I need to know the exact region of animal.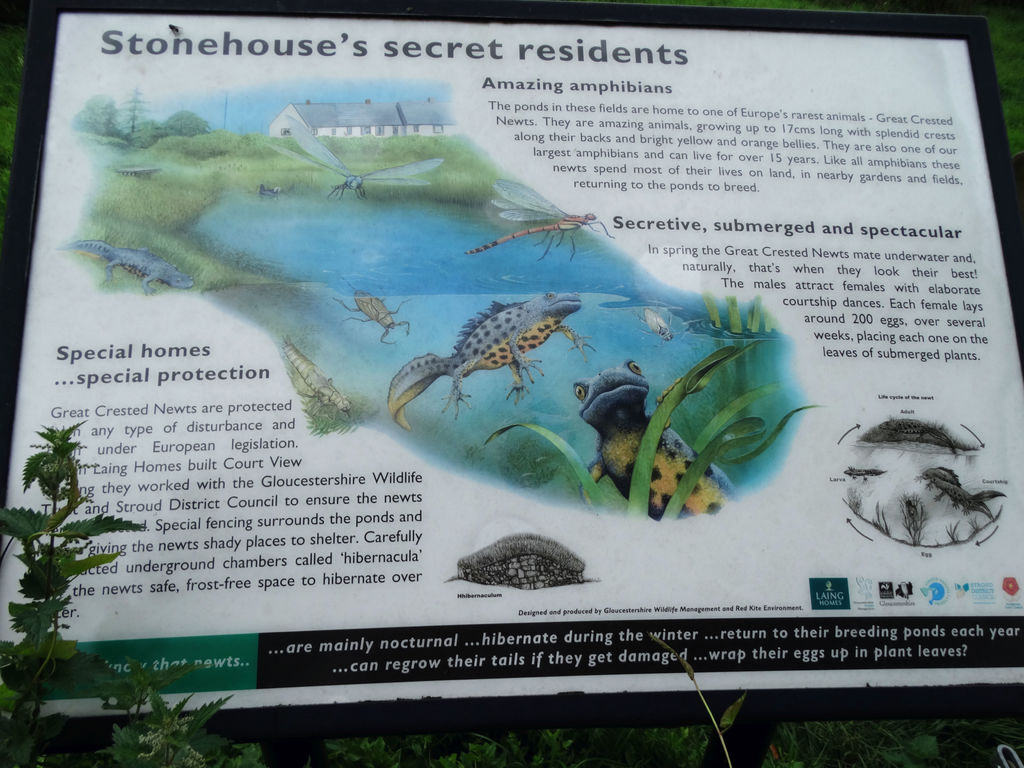
Region: <box>118,165,163,179</box>.
